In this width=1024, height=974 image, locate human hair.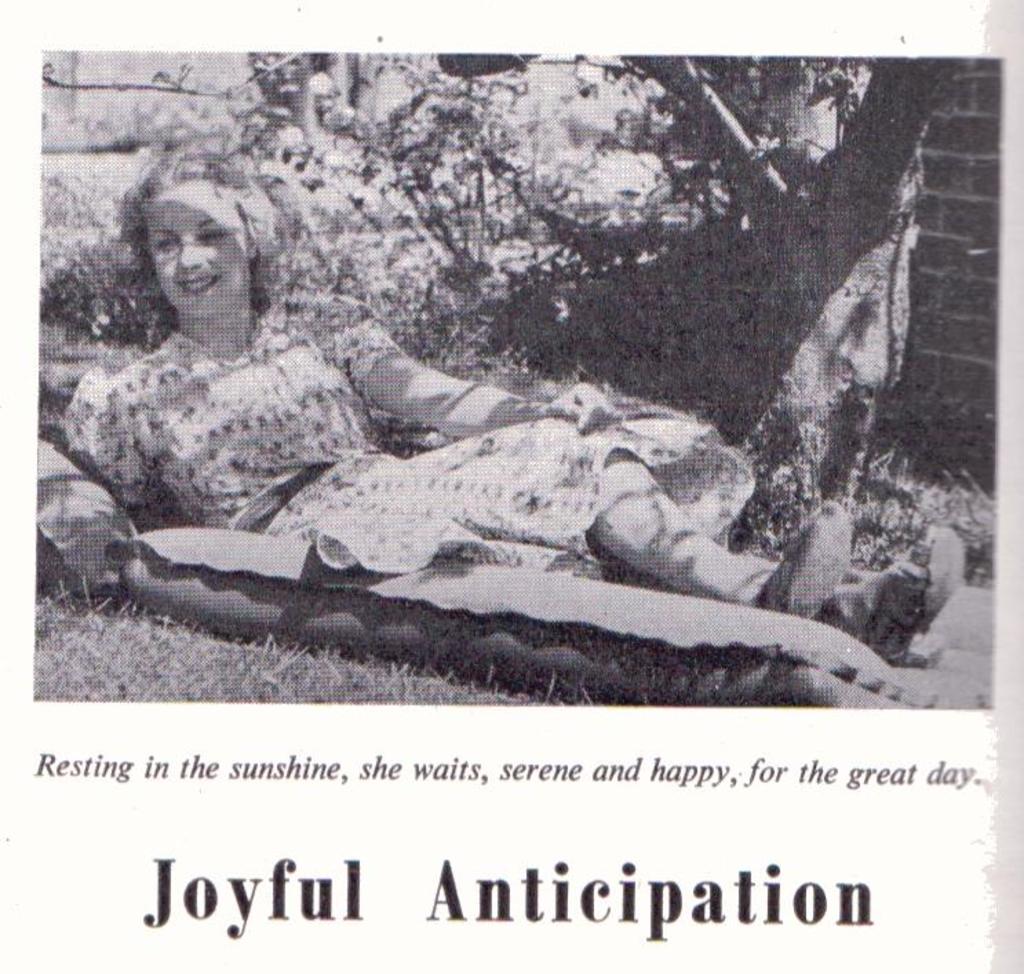
Bounding box: box(110, 150, 284, 342).
